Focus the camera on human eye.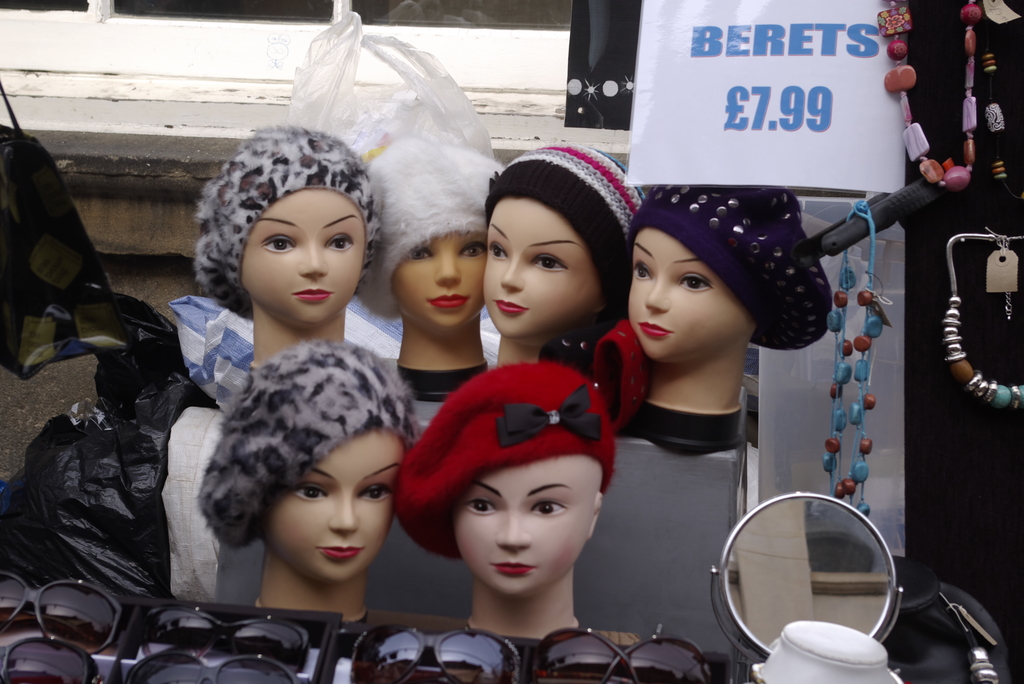
Focus region: {"x1": 532, "y1": 250, "x2": 570, "y2": 275}.
